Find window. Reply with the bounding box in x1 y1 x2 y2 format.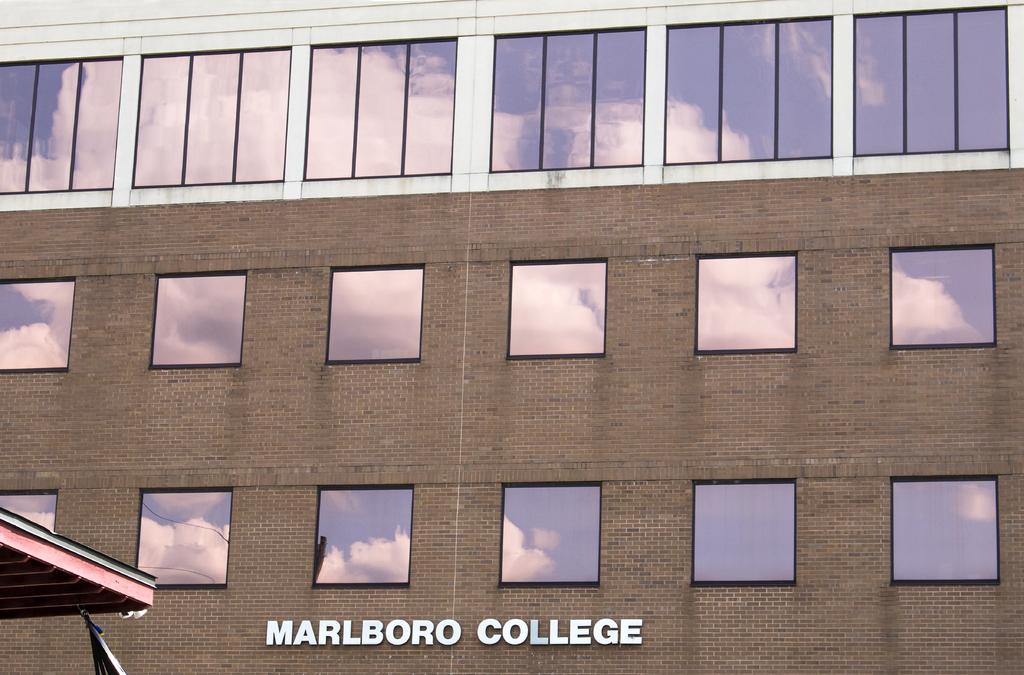
694 251 800 354.
